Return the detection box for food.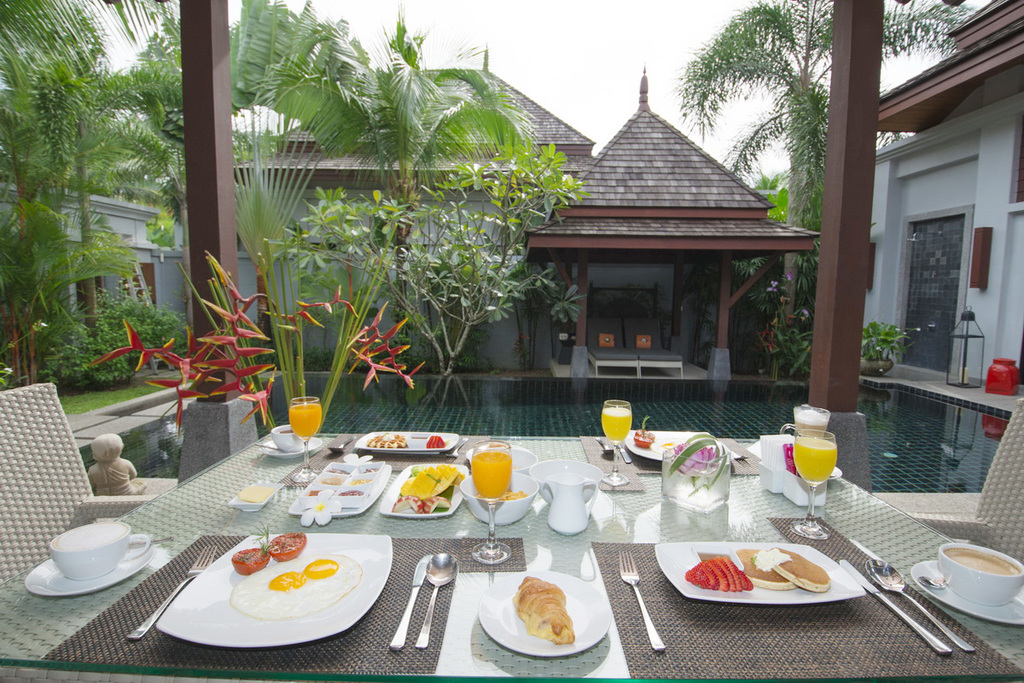
box(355, 476, 369, 483).
